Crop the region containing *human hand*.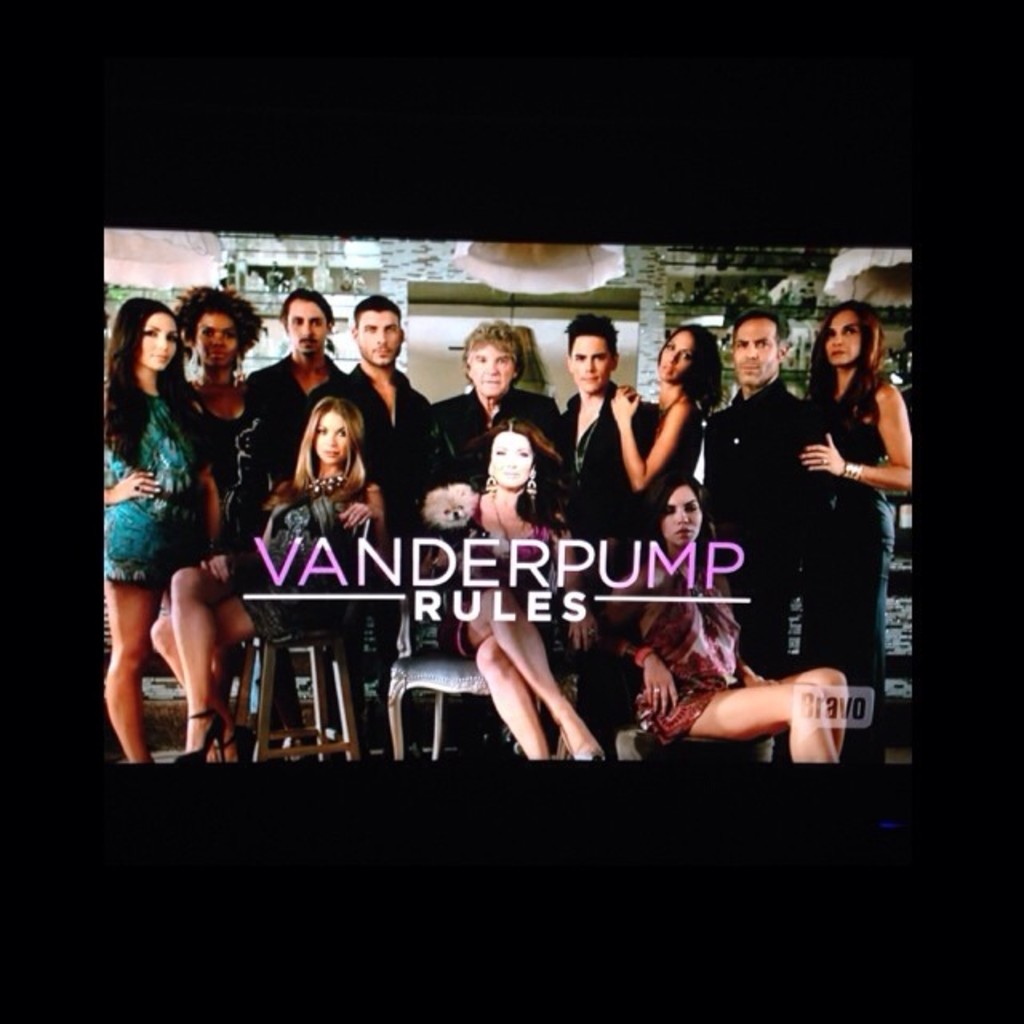
Crop region: <region>744, 664, 774, 686</region>.
